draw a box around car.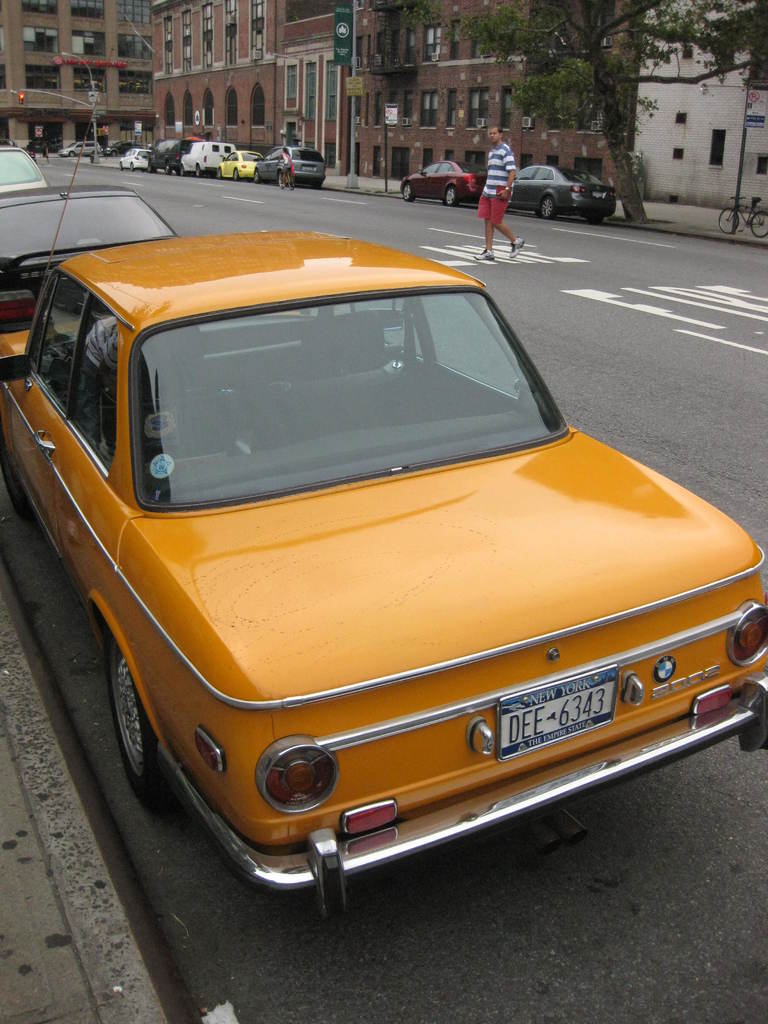
BBox(254, 152, 324, 181).
